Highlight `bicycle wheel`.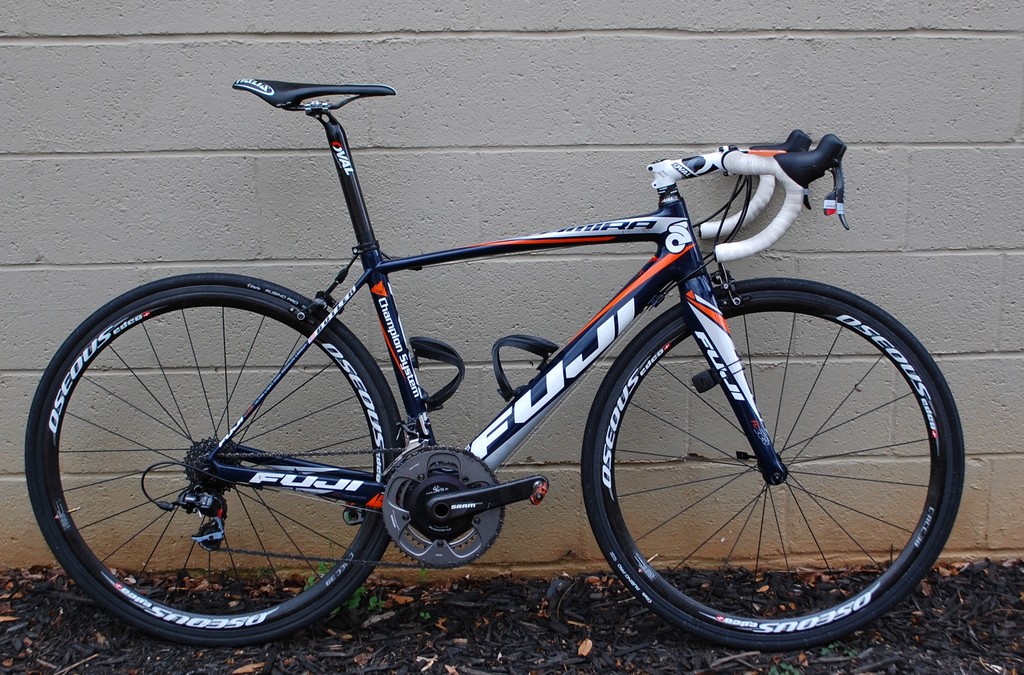
Highlighted region: x1=22, y1=295, x2=404, y2=650.
